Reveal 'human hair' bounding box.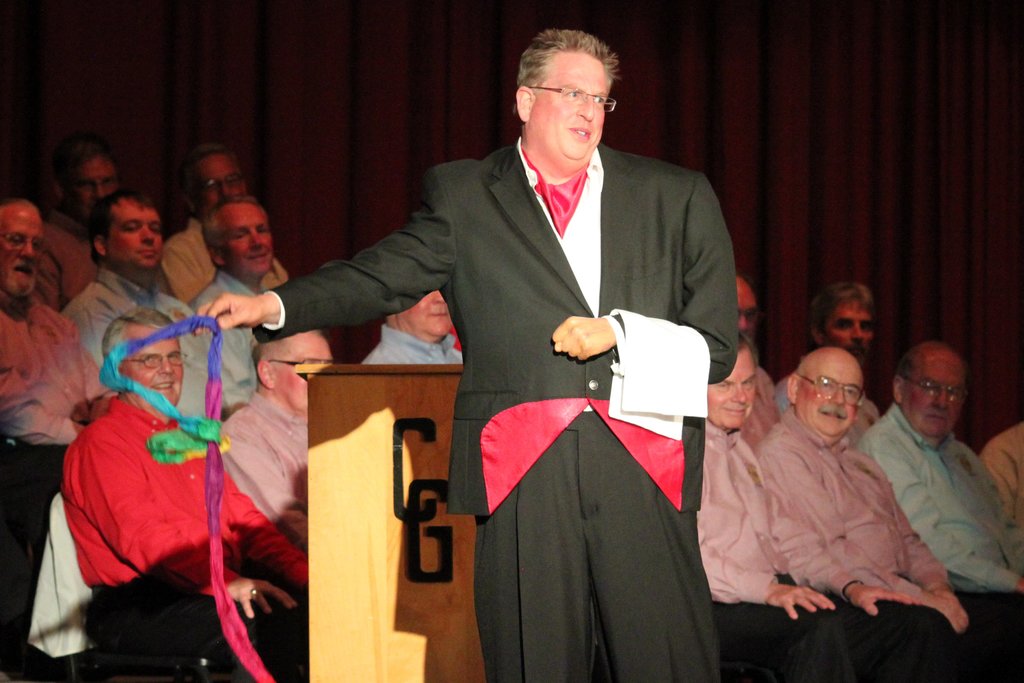
Revealed: locate(88, 190, 158, 267).
